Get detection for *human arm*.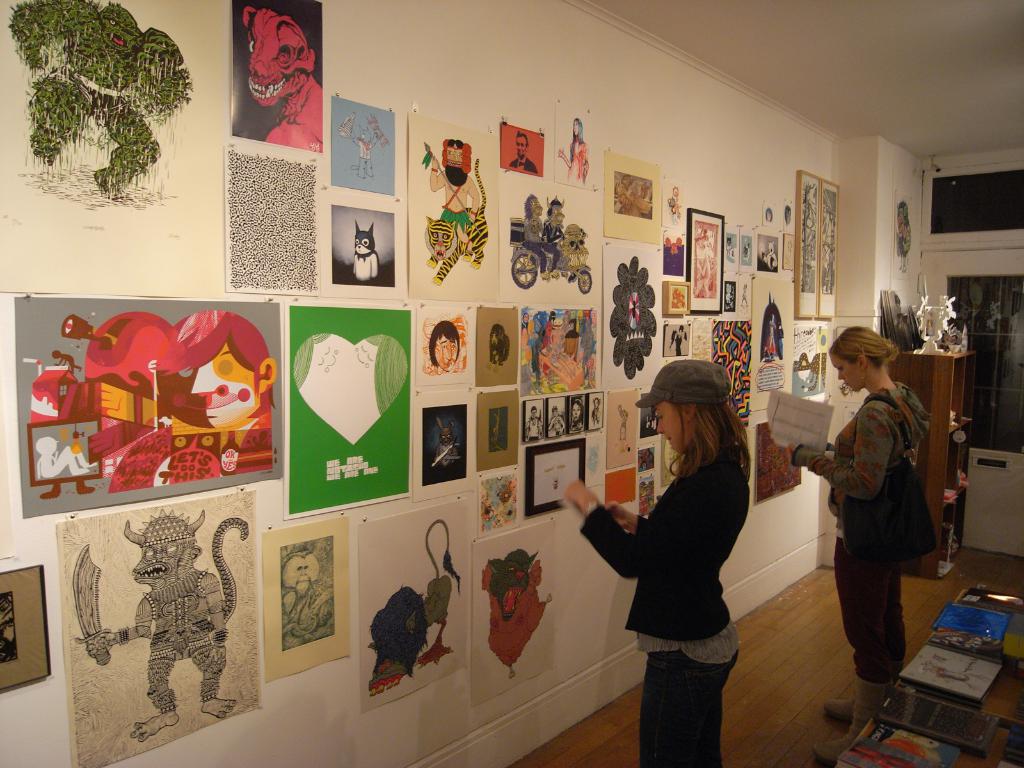
Detection: [564, 474, 705, 583].
